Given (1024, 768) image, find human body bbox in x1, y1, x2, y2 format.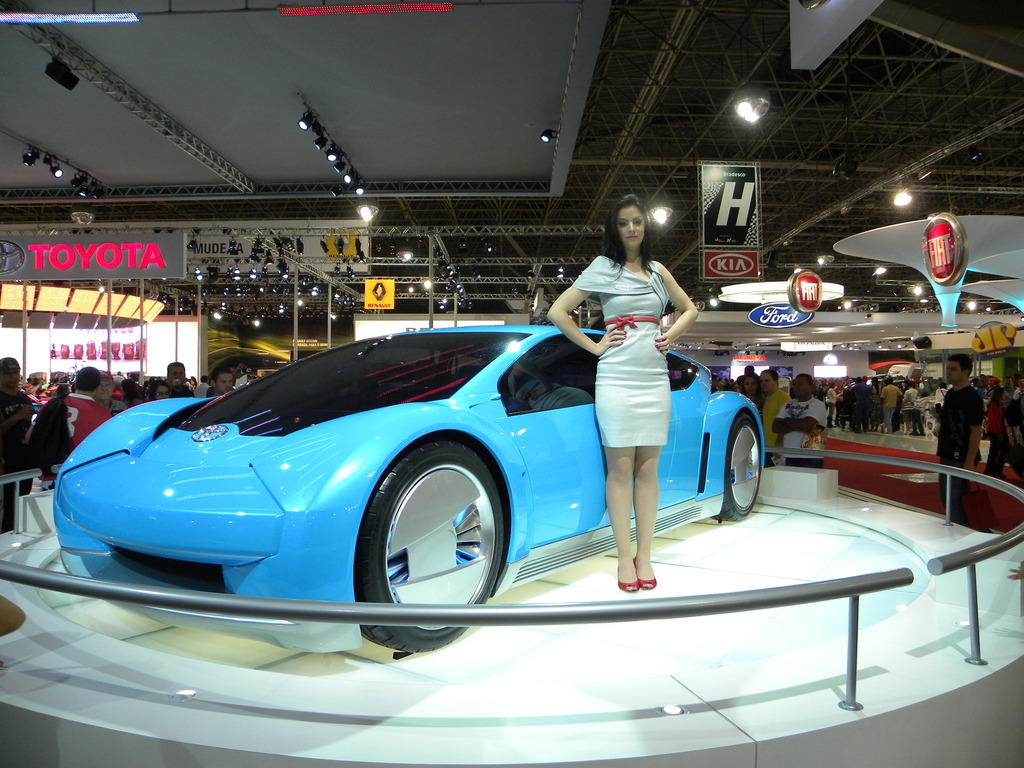
936, 353, 982, 524.
